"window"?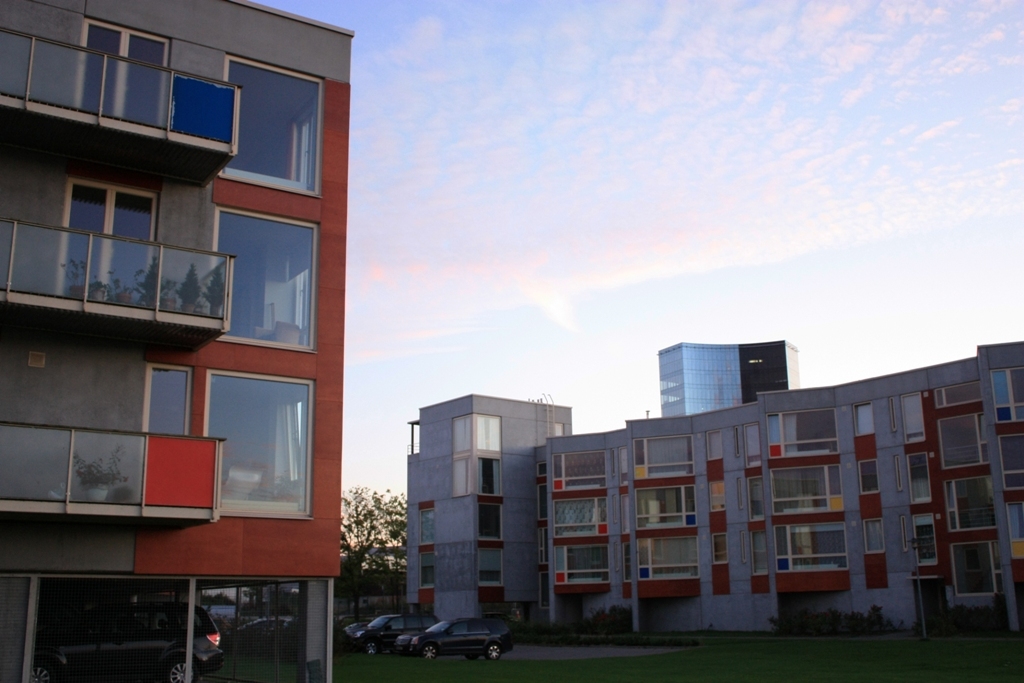
detection(557, 544, 610, 580)
